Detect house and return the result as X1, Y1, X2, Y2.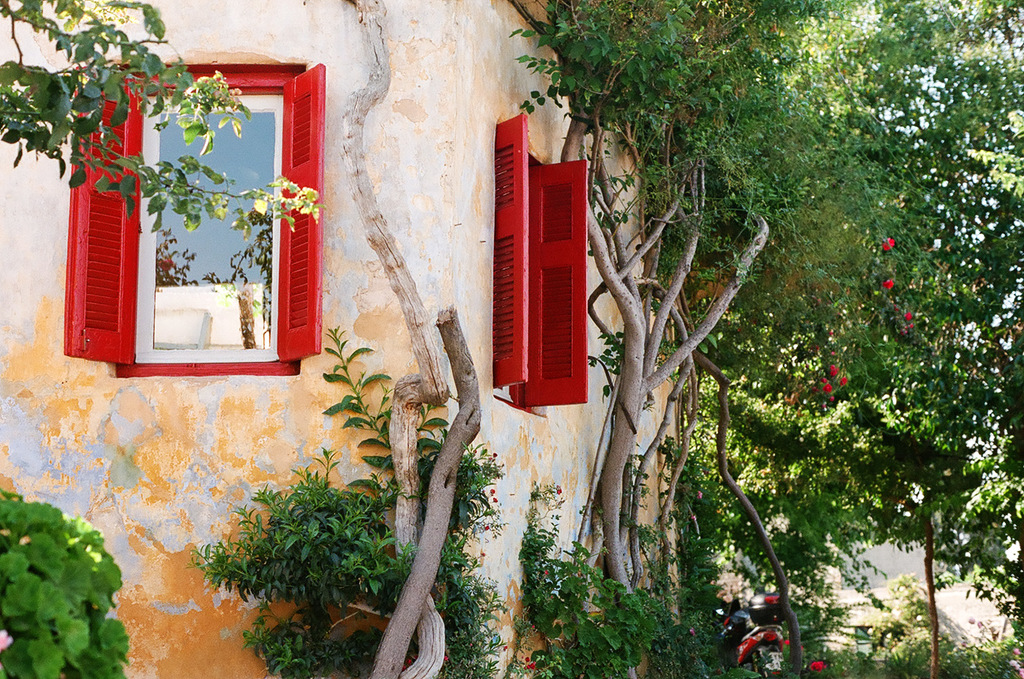
0, 0, 682, 678.
